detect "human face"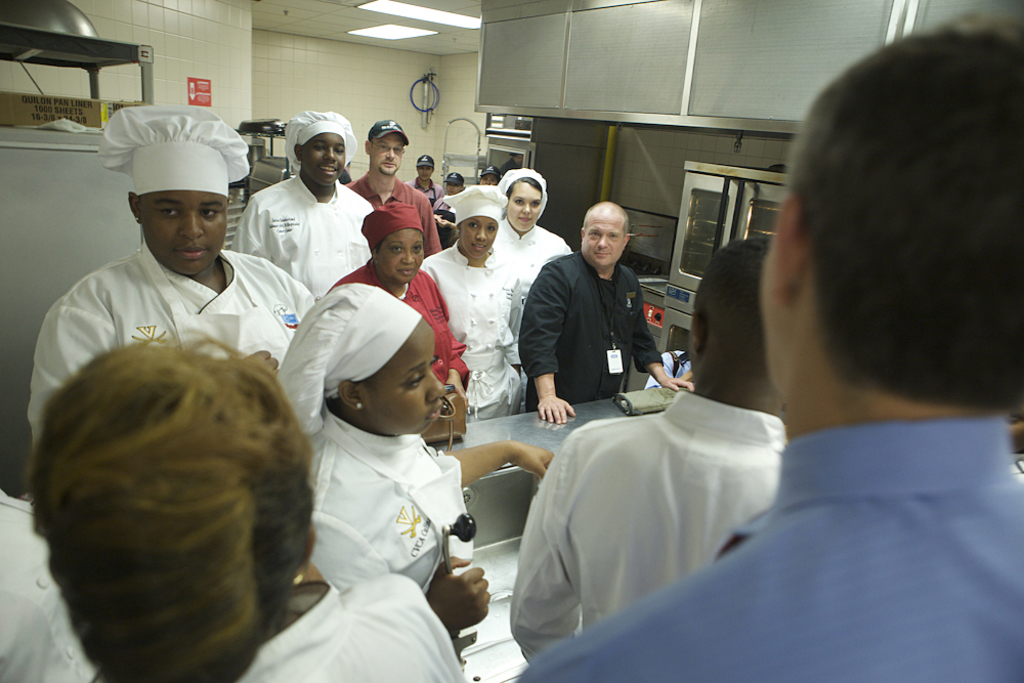
(306,142,342,189)
